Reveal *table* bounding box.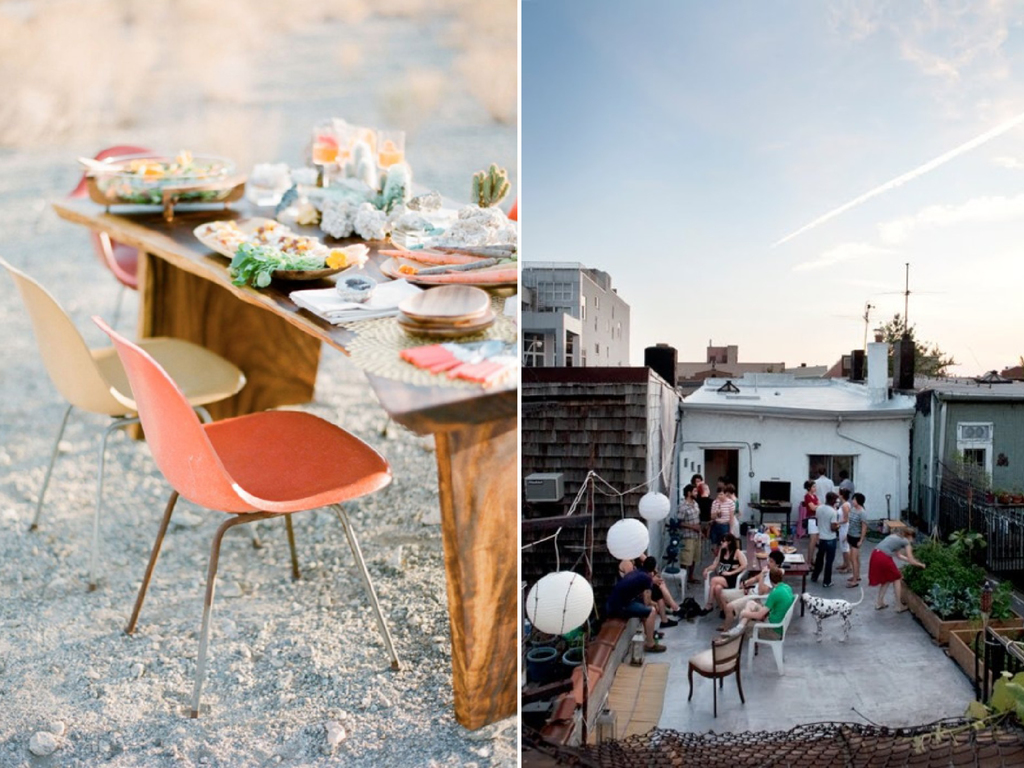
Revealed: x1=745 y1=525 x2=808 y2=617.
